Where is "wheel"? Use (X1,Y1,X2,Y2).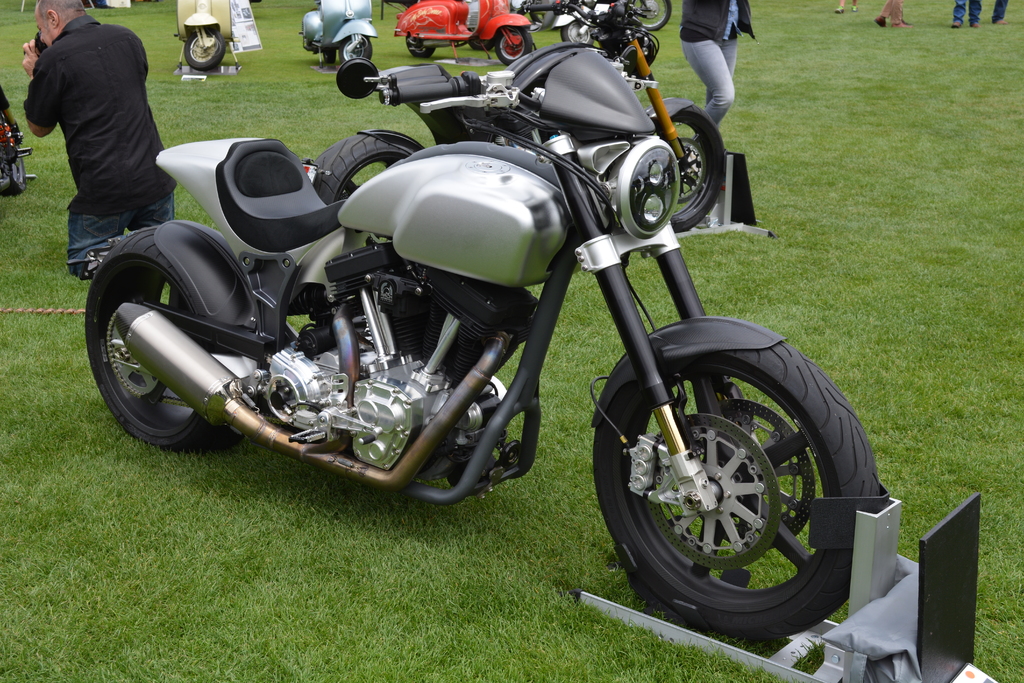
(185,21,232,68).
